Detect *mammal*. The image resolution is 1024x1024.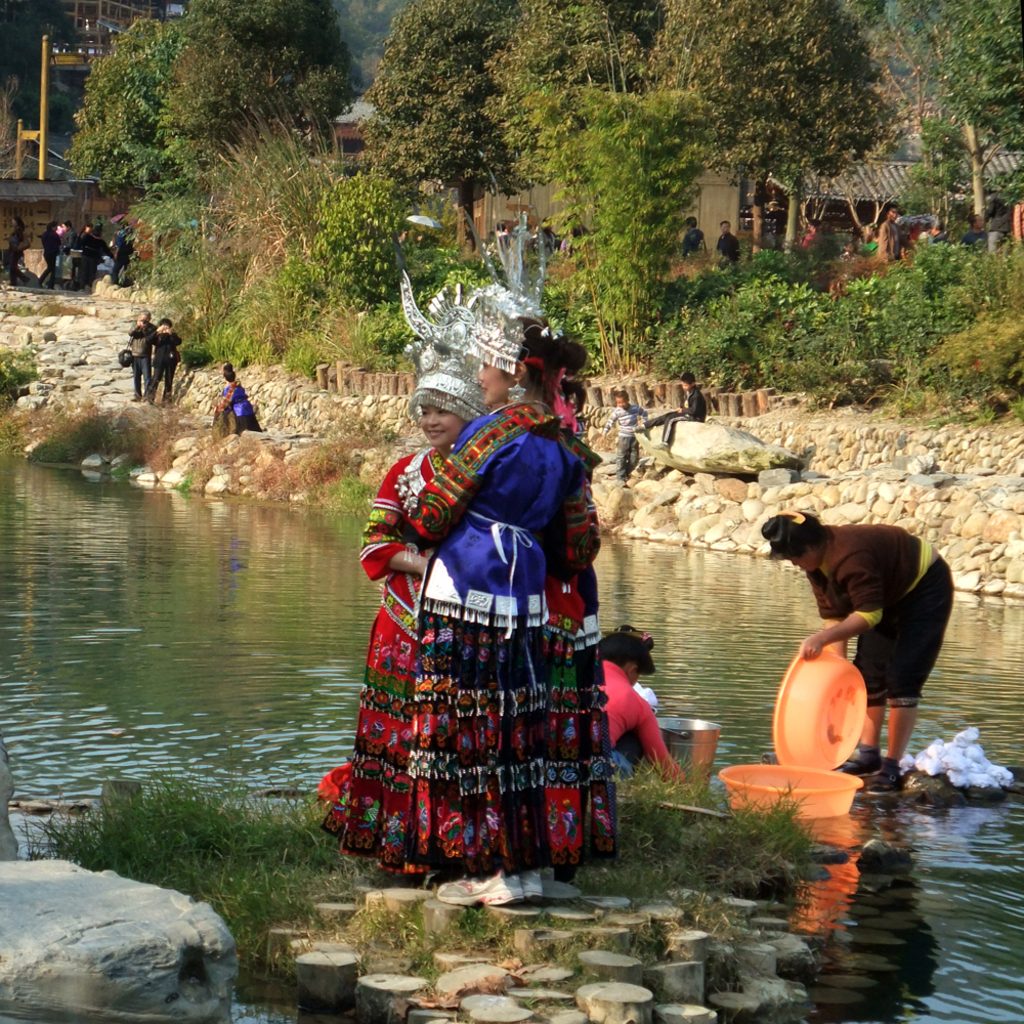
{"x1": 770, "y1": 523, "x2": 965, "y2": 759}.
